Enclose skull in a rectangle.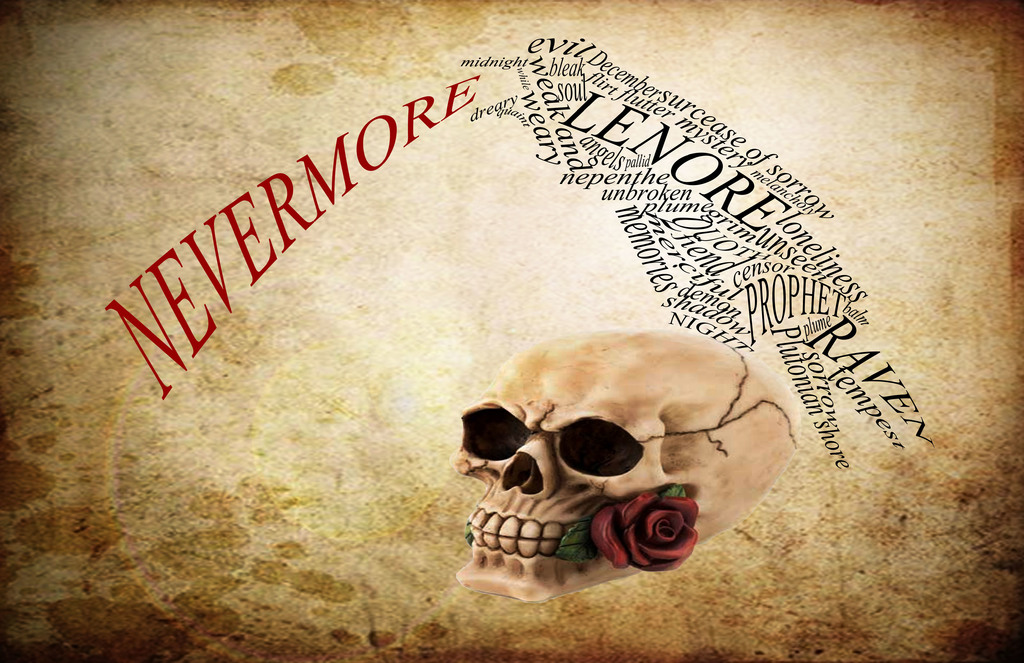
453 325 800 605.
